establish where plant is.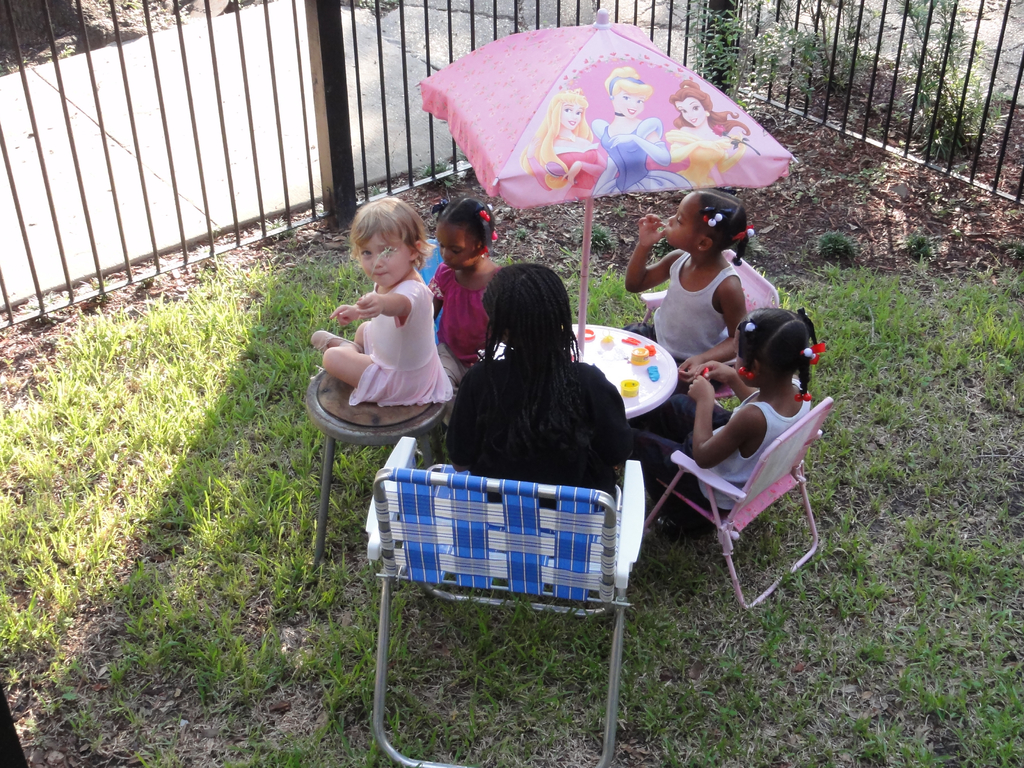
Established at Rect(198, 640, 223, 703).
